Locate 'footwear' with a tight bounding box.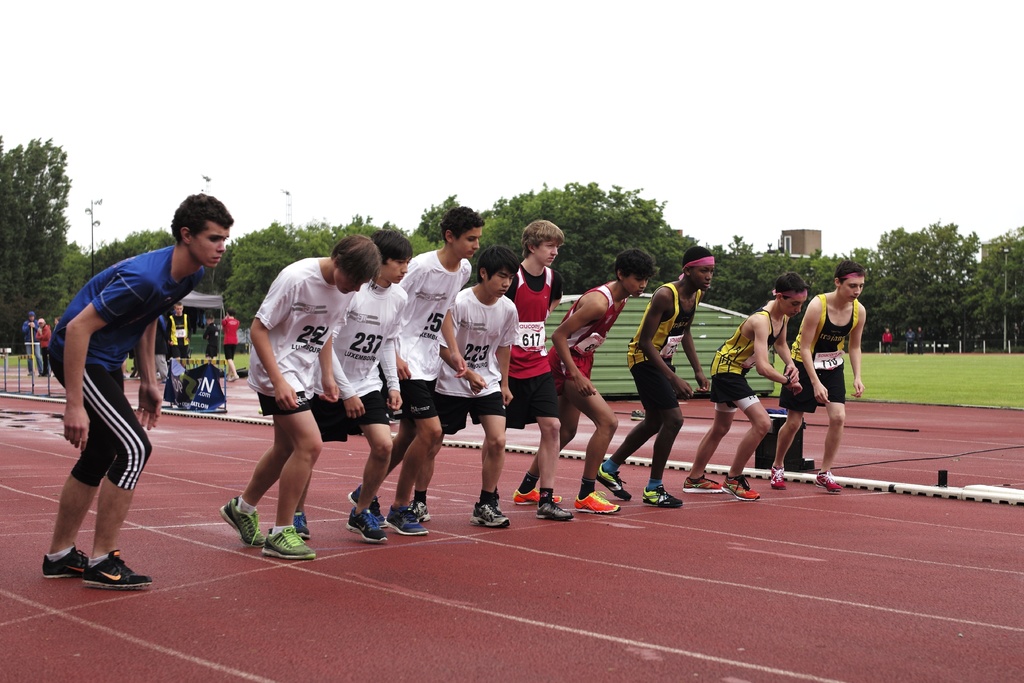
{"x1": 348, "y1": 484, "x2": 383, "y2": 522}.
